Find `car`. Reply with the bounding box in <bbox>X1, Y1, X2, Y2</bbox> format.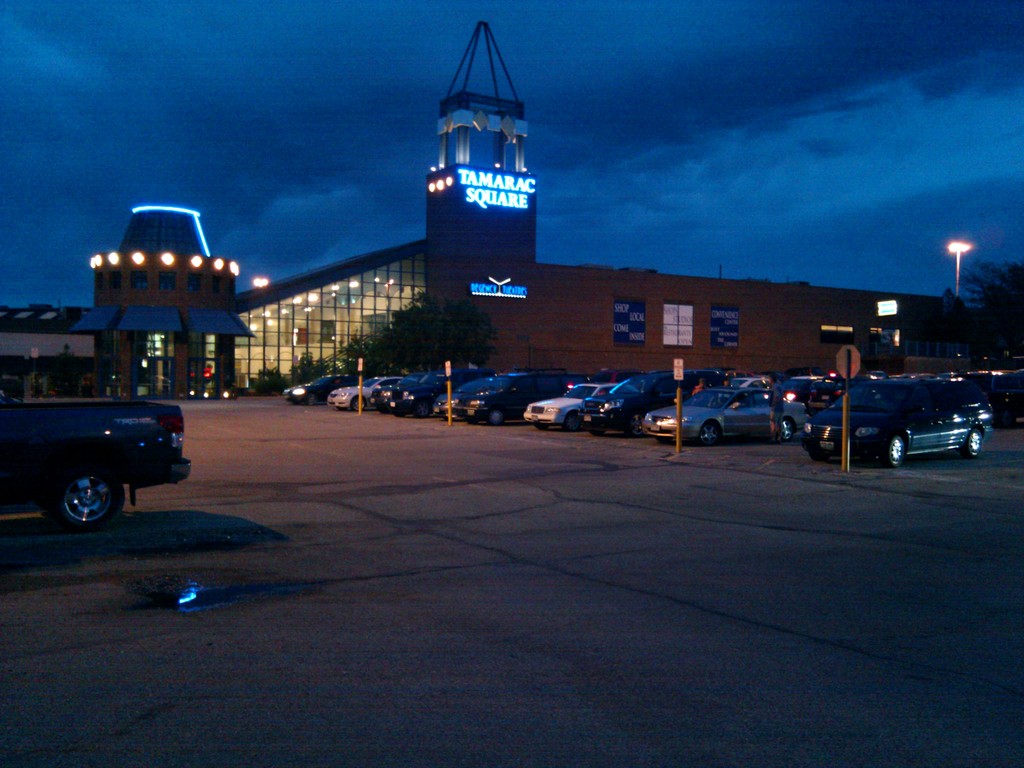
<bbox>200, 383, 238, 401</bbox>.
